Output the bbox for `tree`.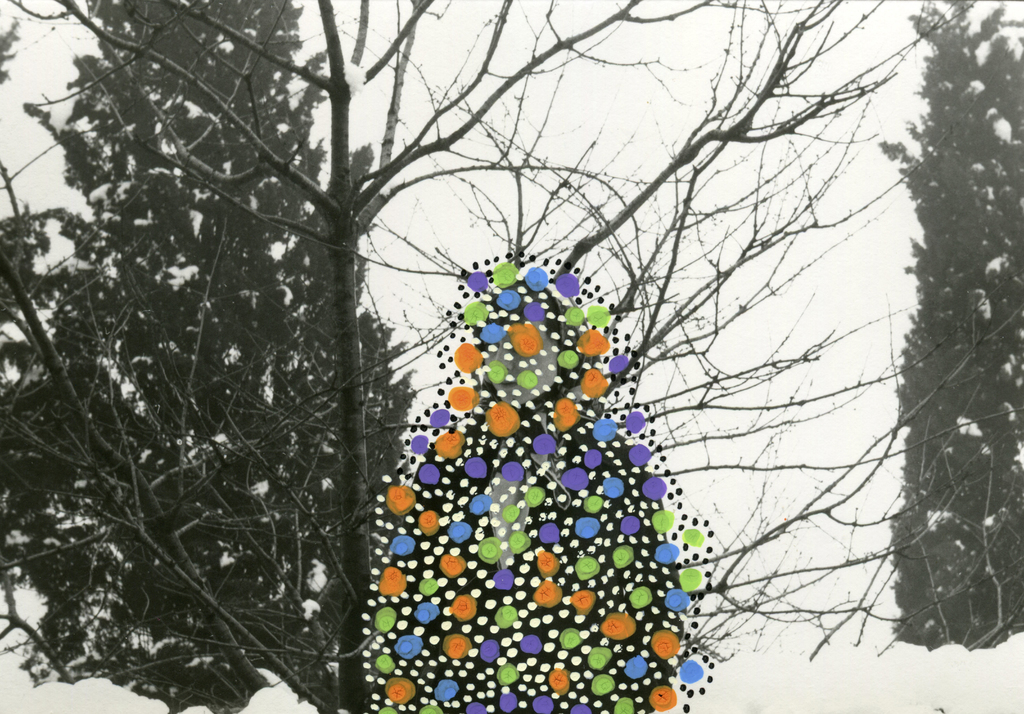
<bbox>0, 0, 1023, 713</bbox>.
